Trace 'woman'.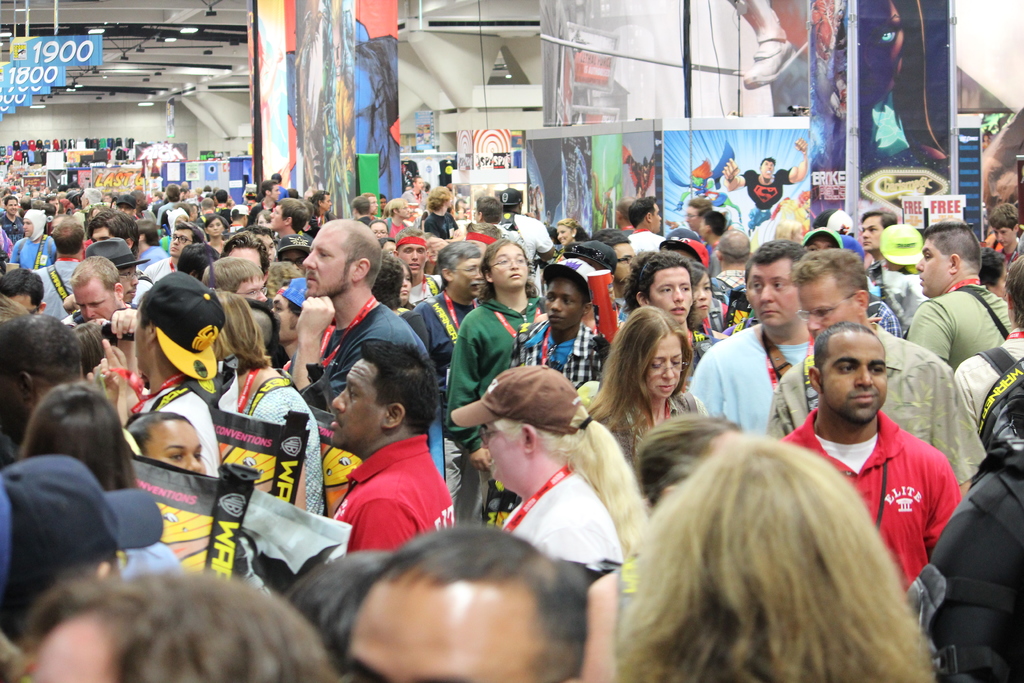
Traced to x1=206, y1=289, x2=324, y2=518.
